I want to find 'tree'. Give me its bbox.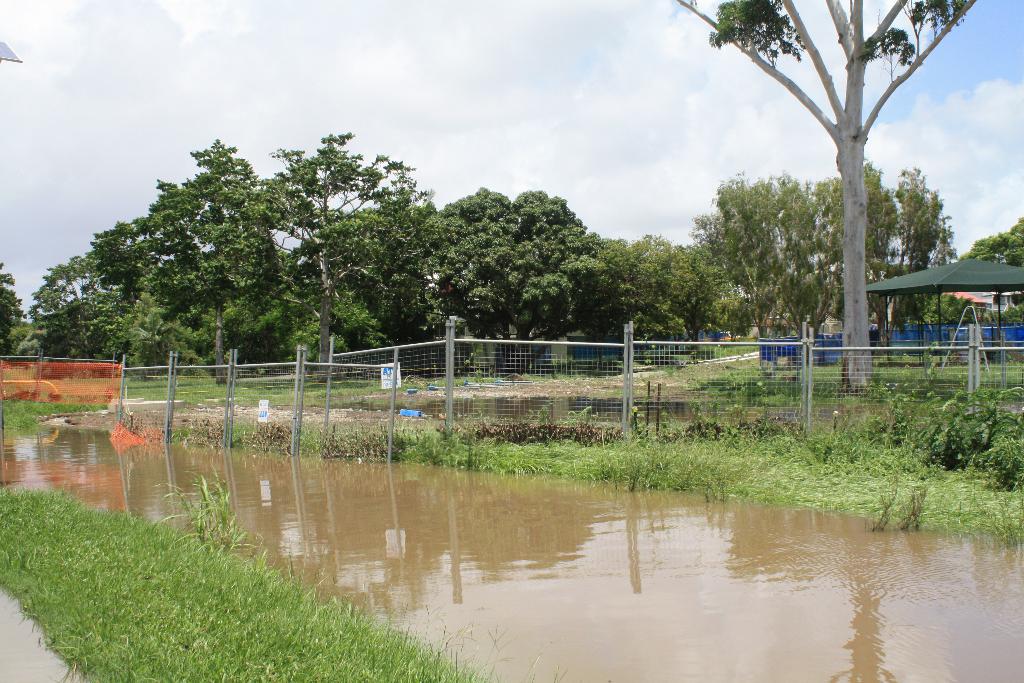
<region>928, 210, 954, 267</region>.
